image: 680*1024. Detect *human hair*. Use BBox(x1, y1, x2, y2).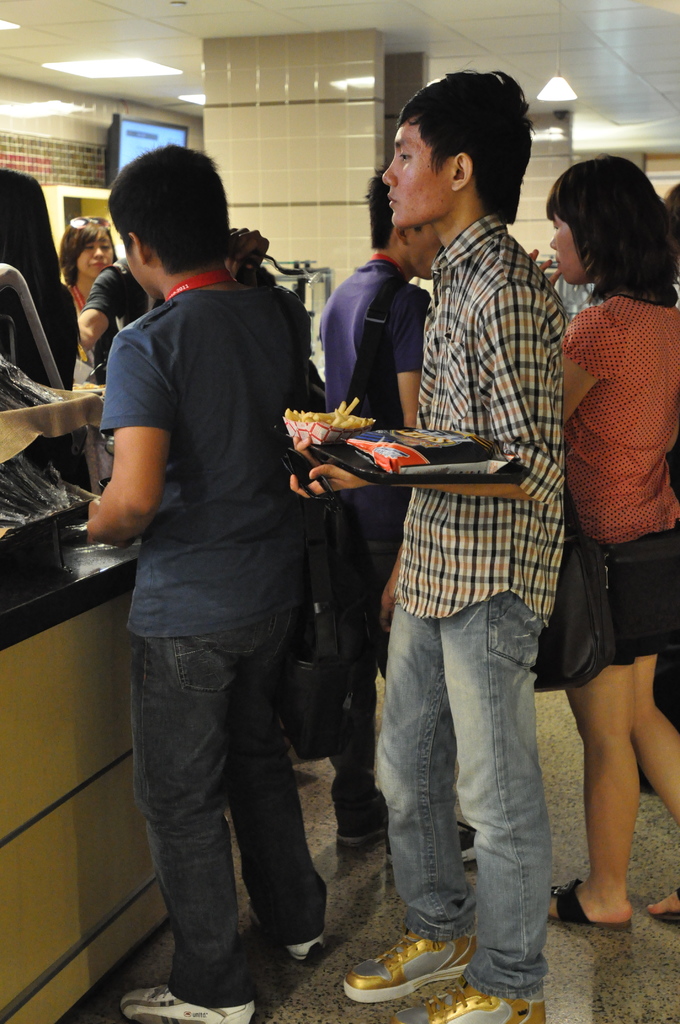
BBox(399, 67, 528, 225).
